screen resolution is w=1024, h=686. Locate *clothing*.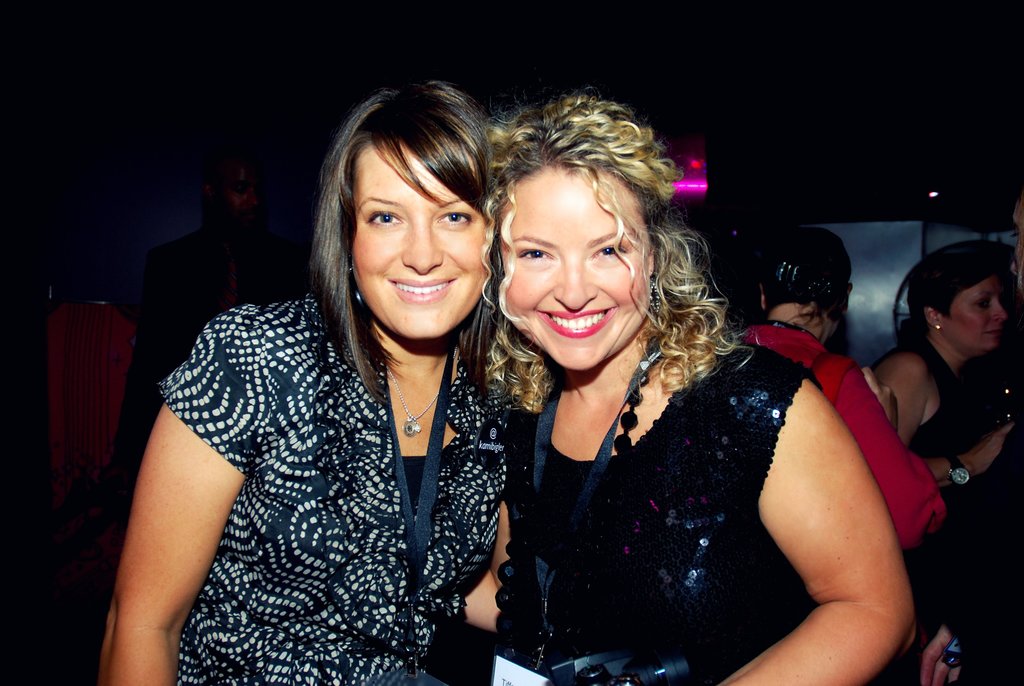
[456,325,815,685].
